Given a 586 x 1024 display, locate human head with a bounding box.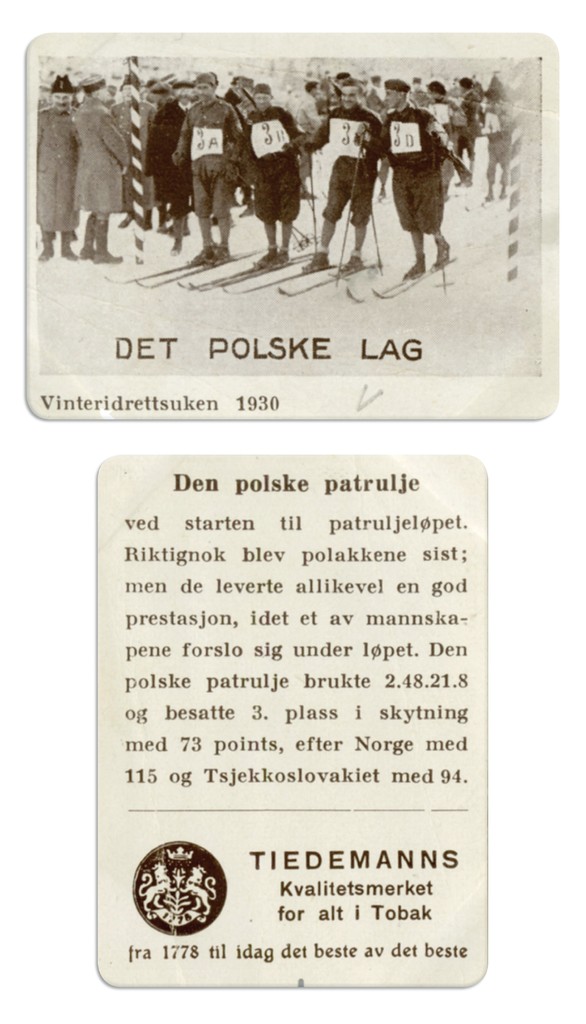
Located: detection(82, 77, 110, 104).
